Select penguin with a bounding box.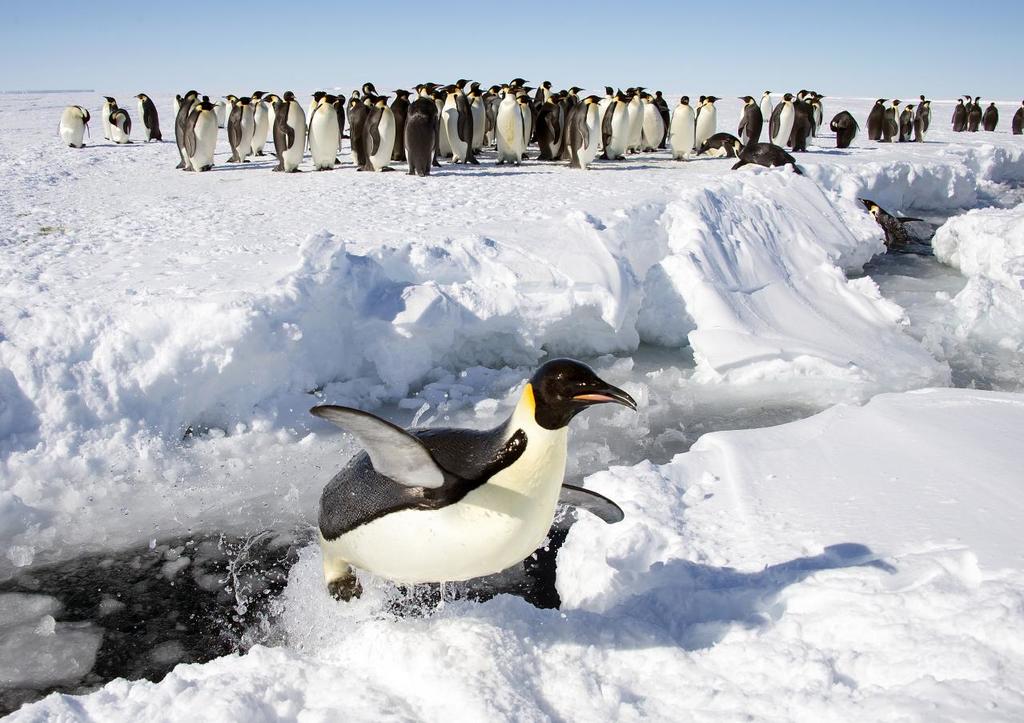
{"left": 949, "top": 94, "right": 963, "bottom": 131}.
